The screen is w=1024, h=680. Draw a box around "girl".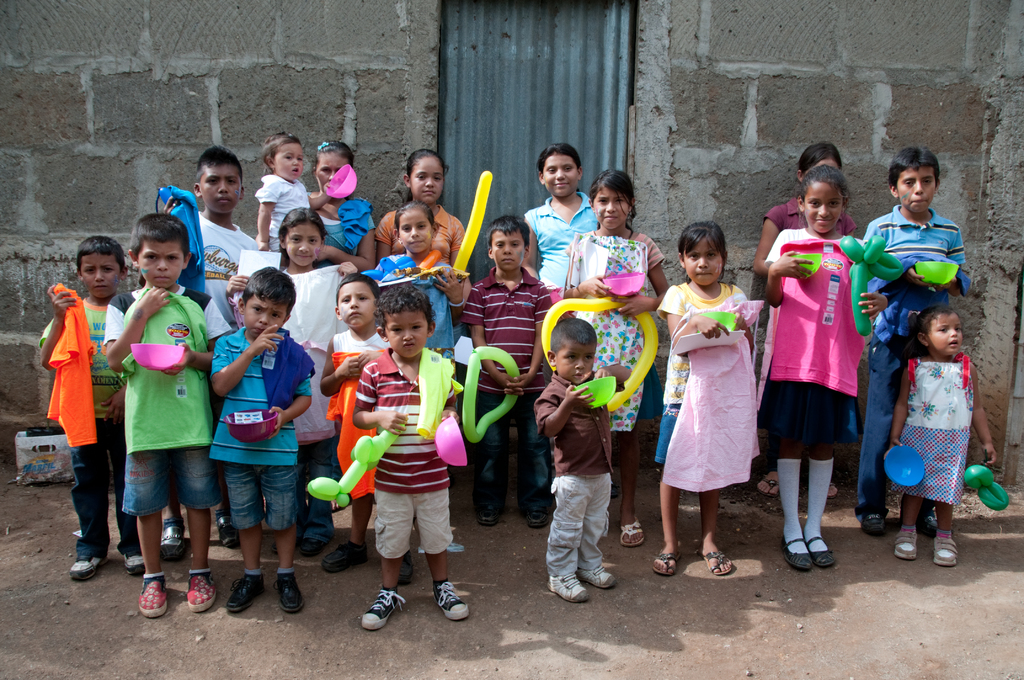
crop(655, 218, 766, 578).
